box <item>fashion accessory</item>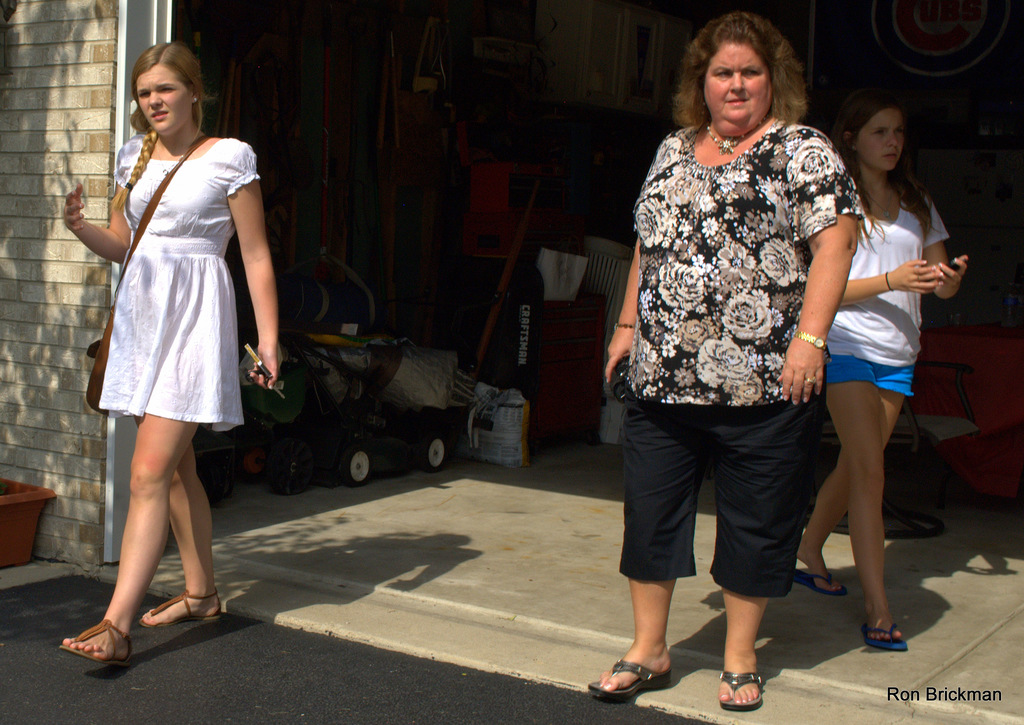
box(58, 617, 134, 669)
